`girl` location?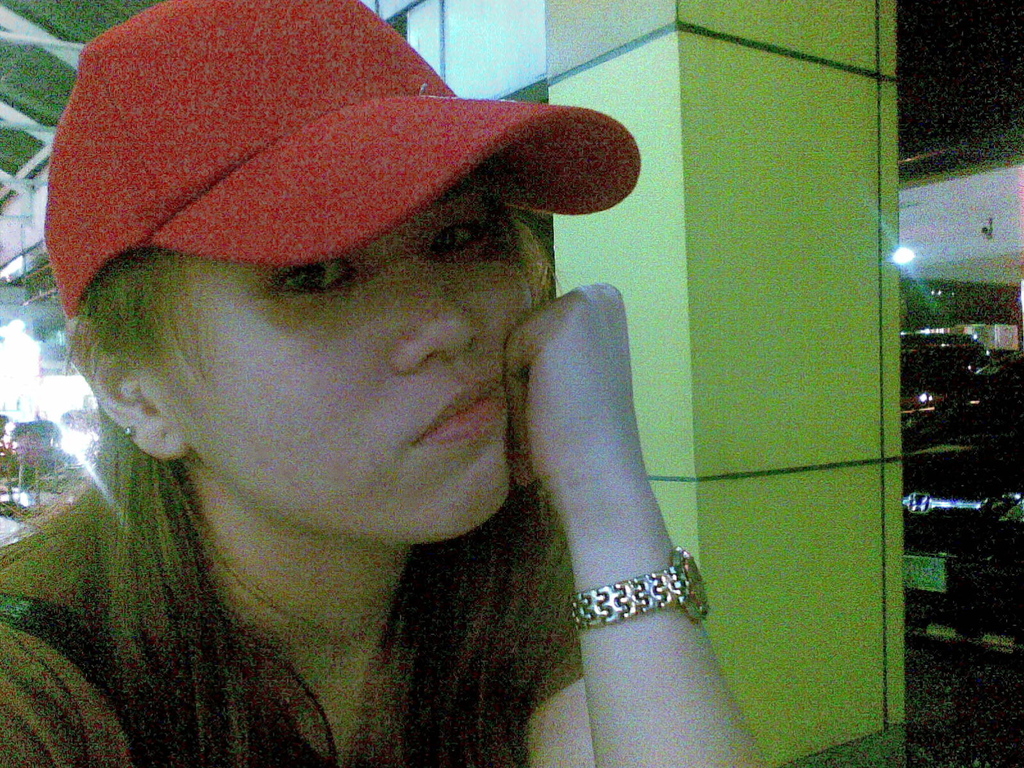
x1=0 y1=0 x2=768 y2=767
